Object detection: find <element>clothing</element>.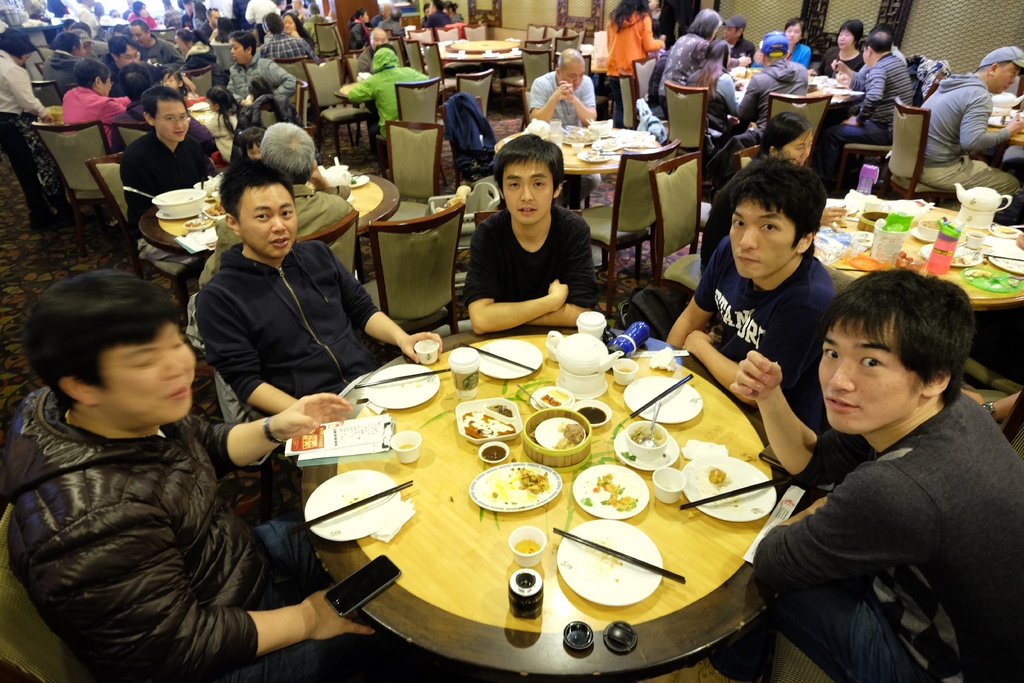
822,46,862,85.
